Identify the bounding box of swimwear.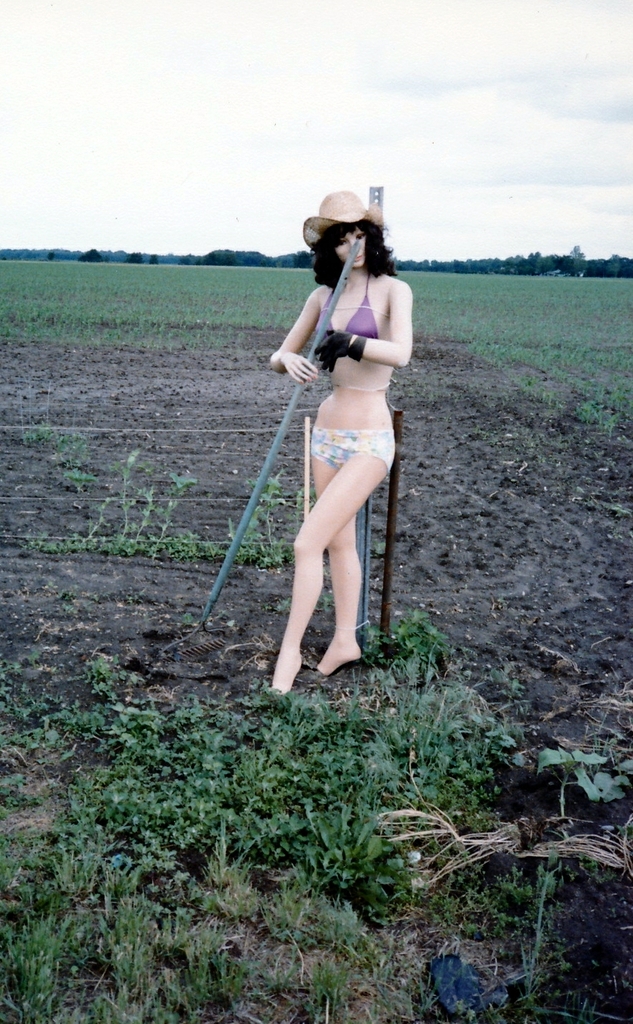
x1=351 y1=268 x2=379 y2=349.
